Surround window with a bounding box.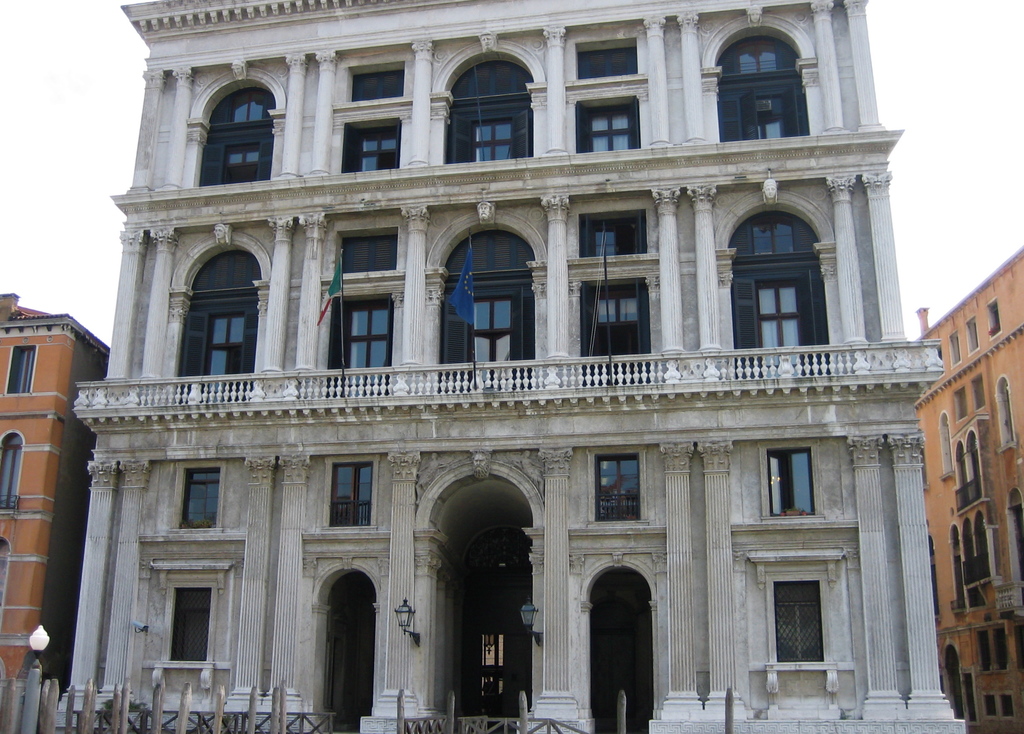
bbox=(328, 458, 378, 534).
